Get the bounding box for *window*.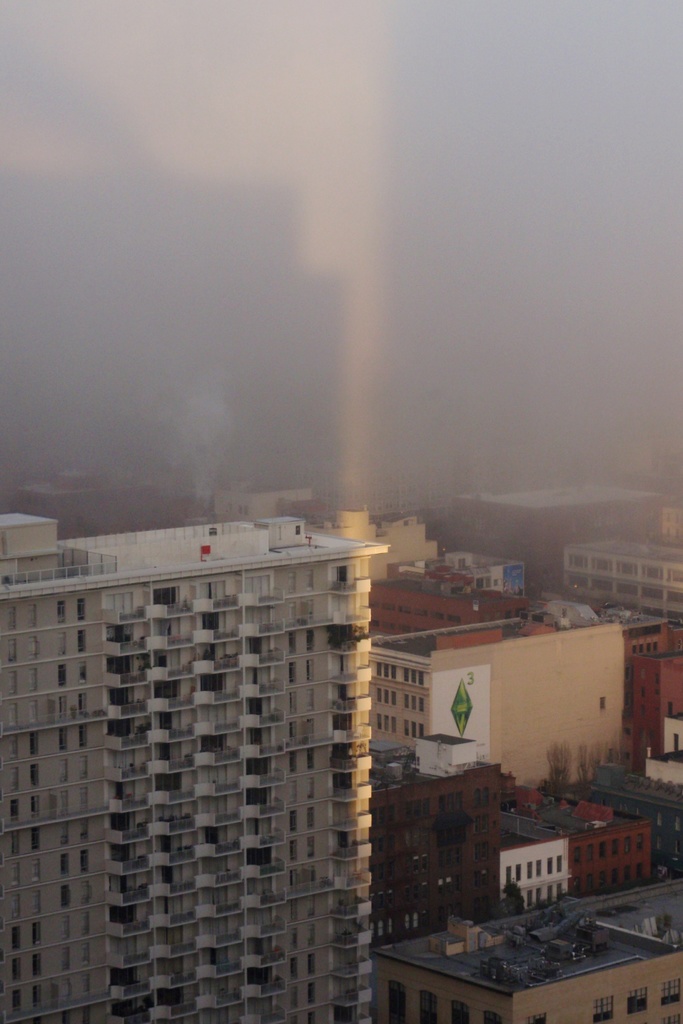
{"x1": 589, "y1": 1000, "x2": 618, "y2": 1023}.
